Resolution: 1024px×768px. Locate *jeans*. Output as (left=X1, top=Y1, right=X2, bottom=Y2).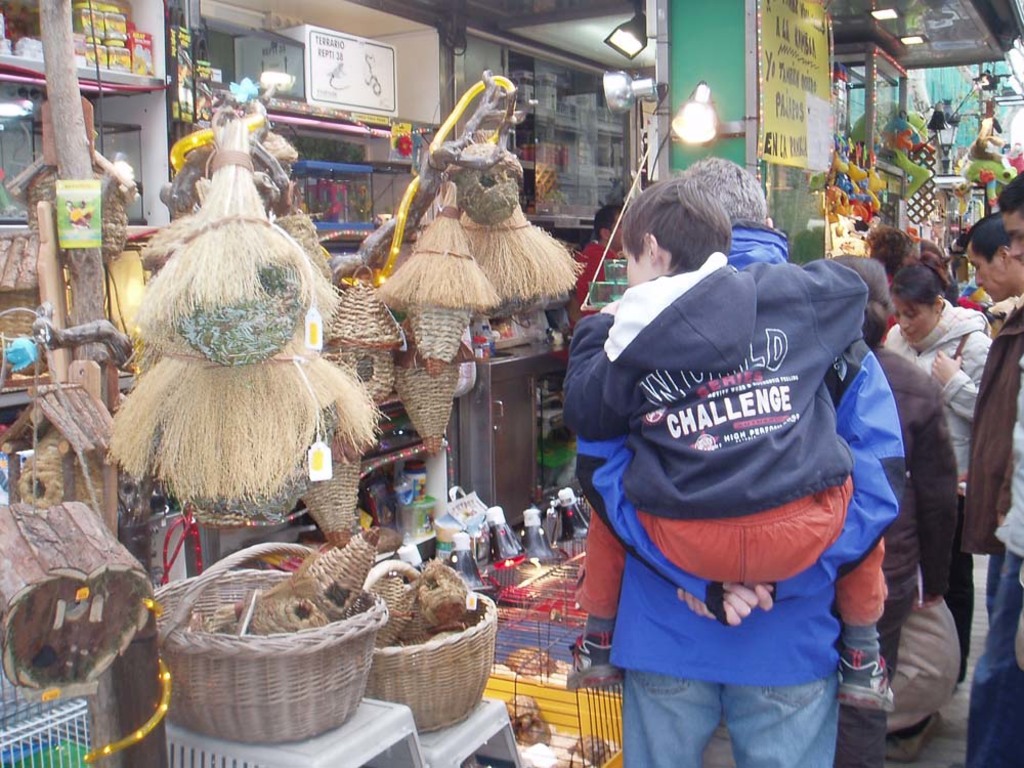
(left=612, top=668, right=842, bottom=767).
